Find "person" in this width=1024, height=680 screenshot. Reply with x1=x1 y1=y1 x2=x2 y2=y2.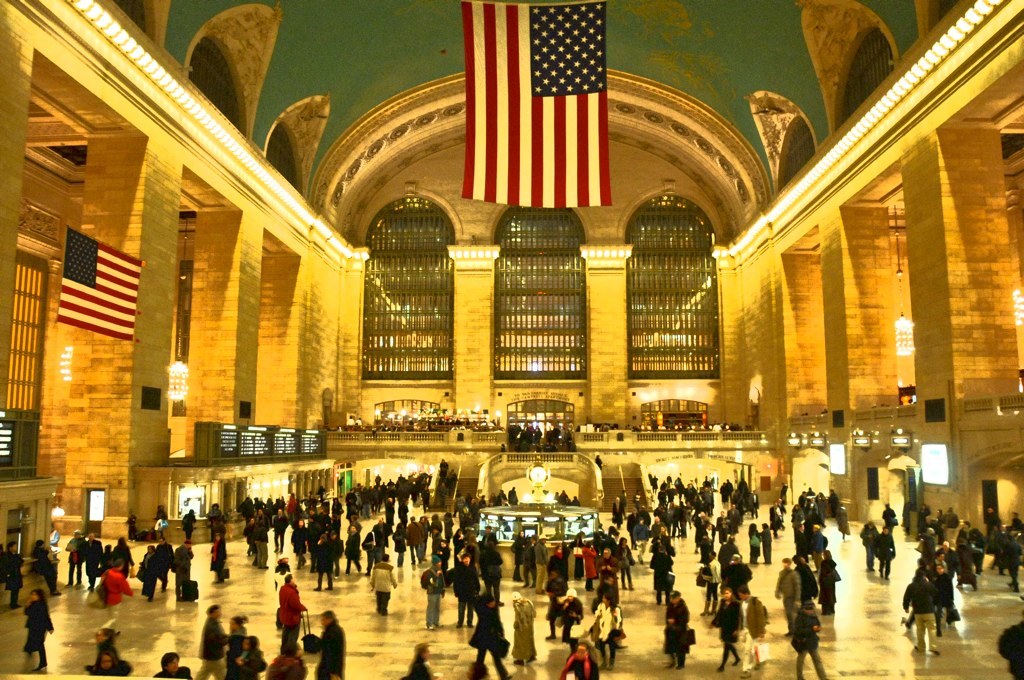
x1=302 y1=607 x2=343 y2=679.
